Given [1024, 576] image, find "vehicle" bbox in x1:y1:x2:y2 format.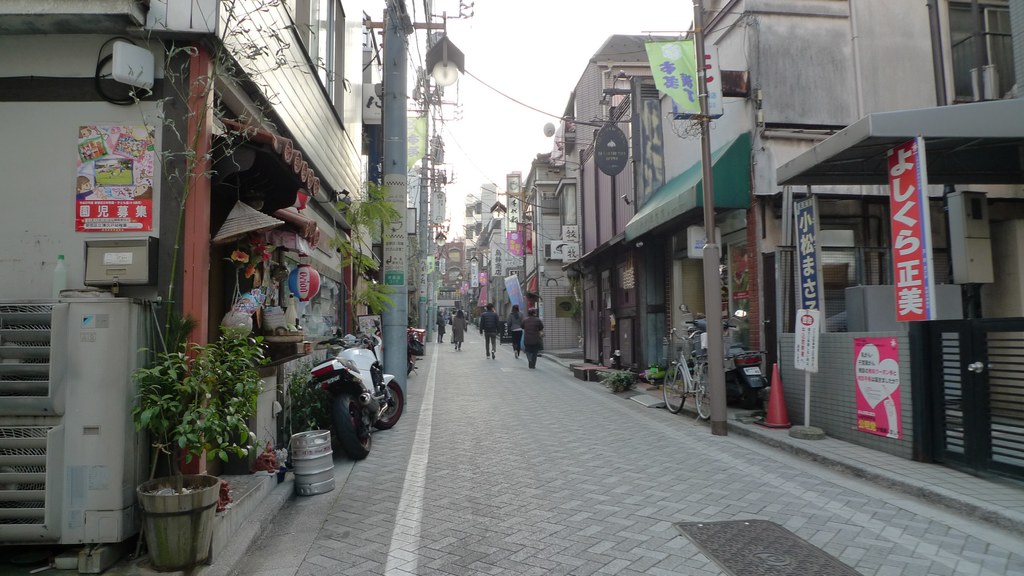
401:331:427:377.
